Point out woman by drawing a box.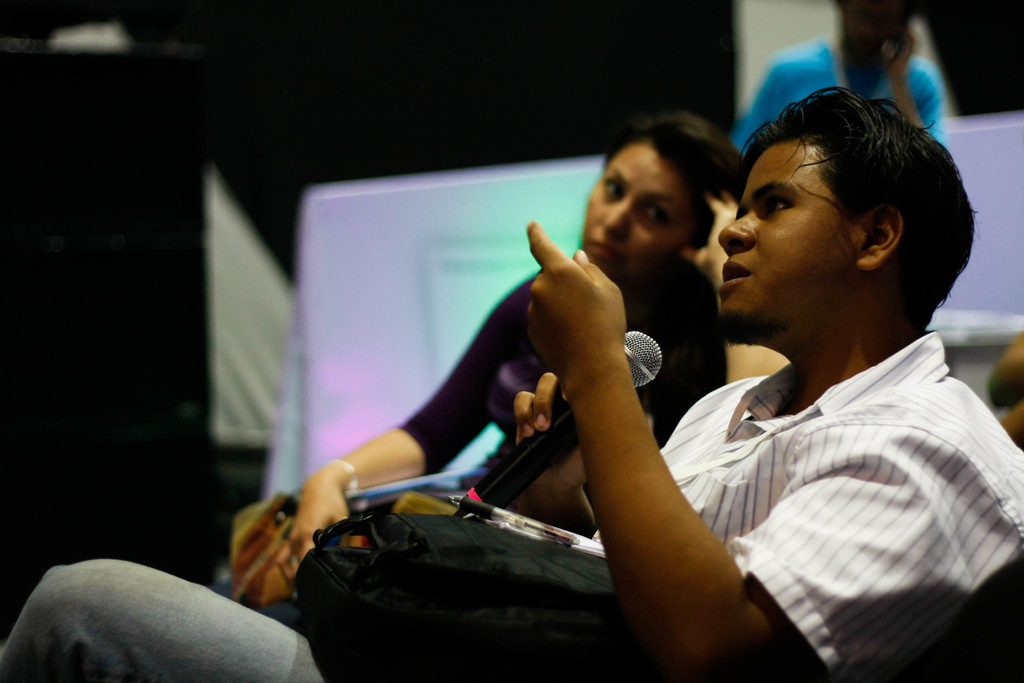
{"x1": 318, "y1": 107, "x2": 878, "y2": 671}.
